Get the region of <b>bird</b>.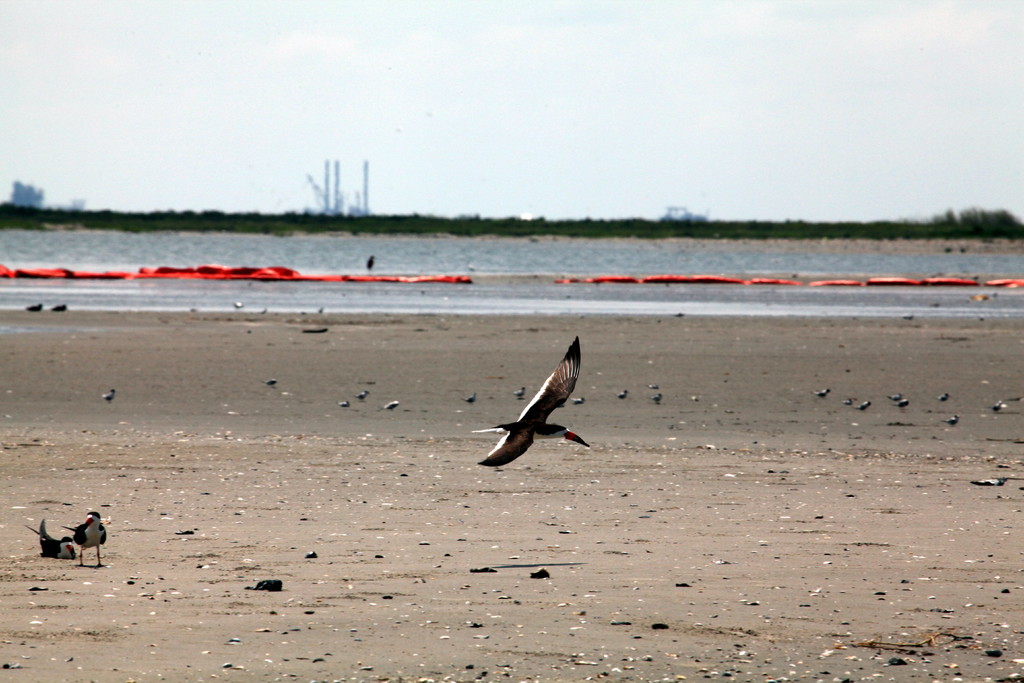
(left=810, top=383, right=832, bottom=402).
